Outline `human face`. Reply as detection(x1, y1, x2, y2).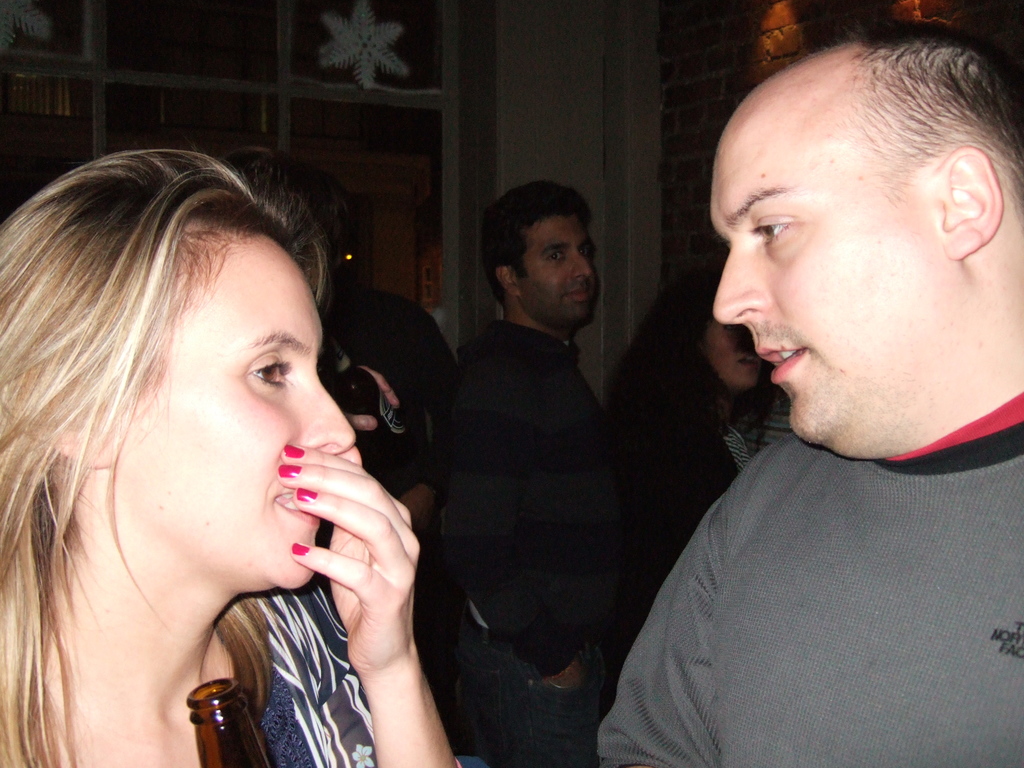
detection(515, 205, 602, 321).
